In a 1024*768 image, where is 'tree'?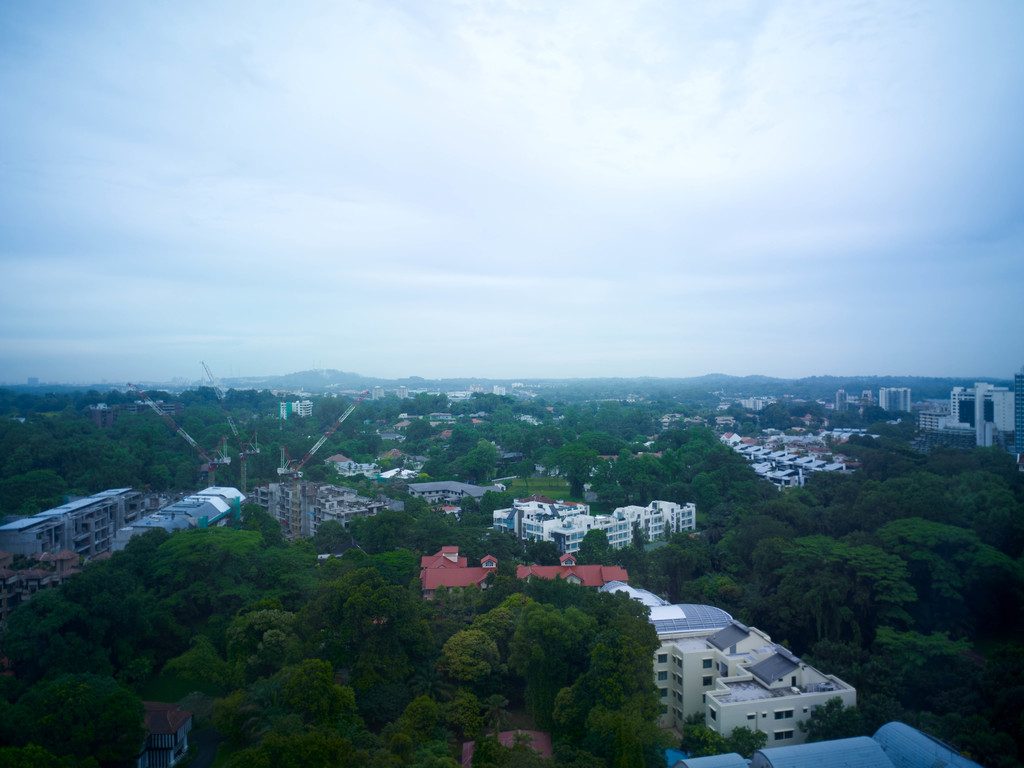
(x1=666, y1=534, x2=707, y2=573).
